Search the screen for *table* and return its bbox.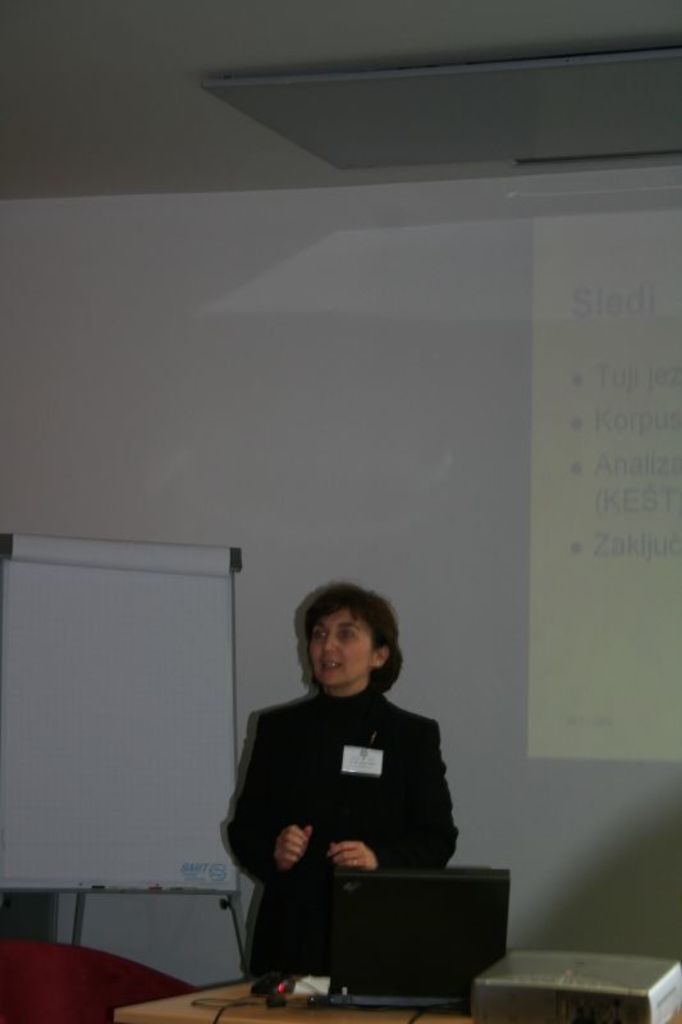
Found: select_region(107, 968, 681, 1023).
